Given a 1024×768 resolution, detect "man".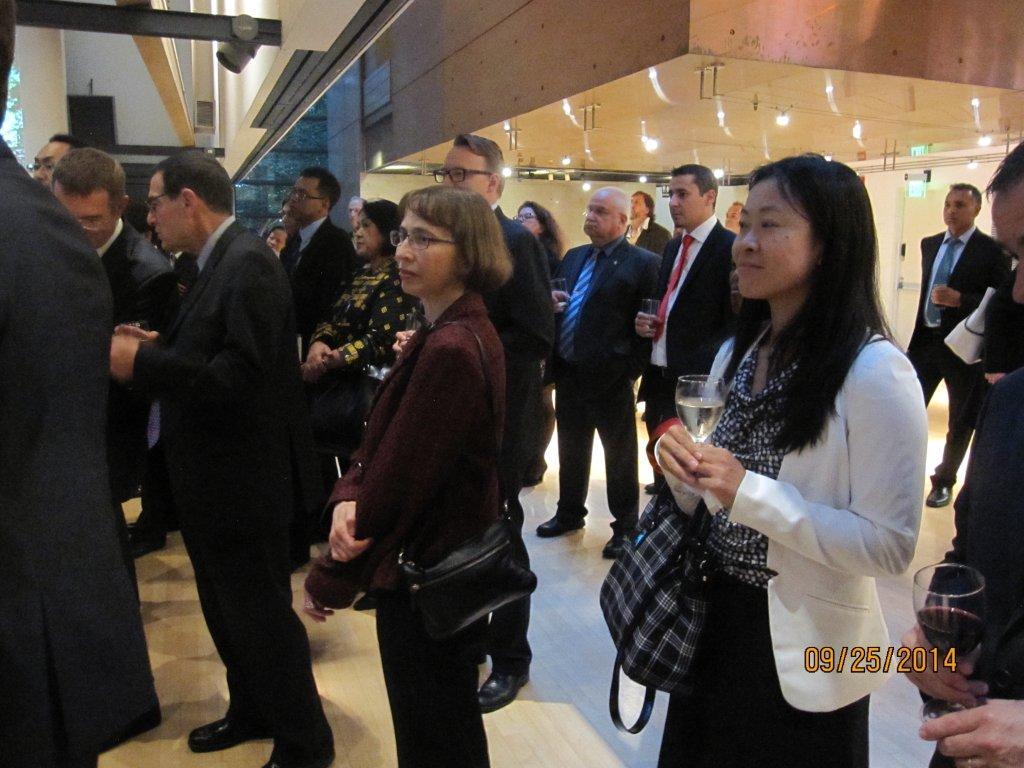
bbox=[725, 199, 744, 233].
